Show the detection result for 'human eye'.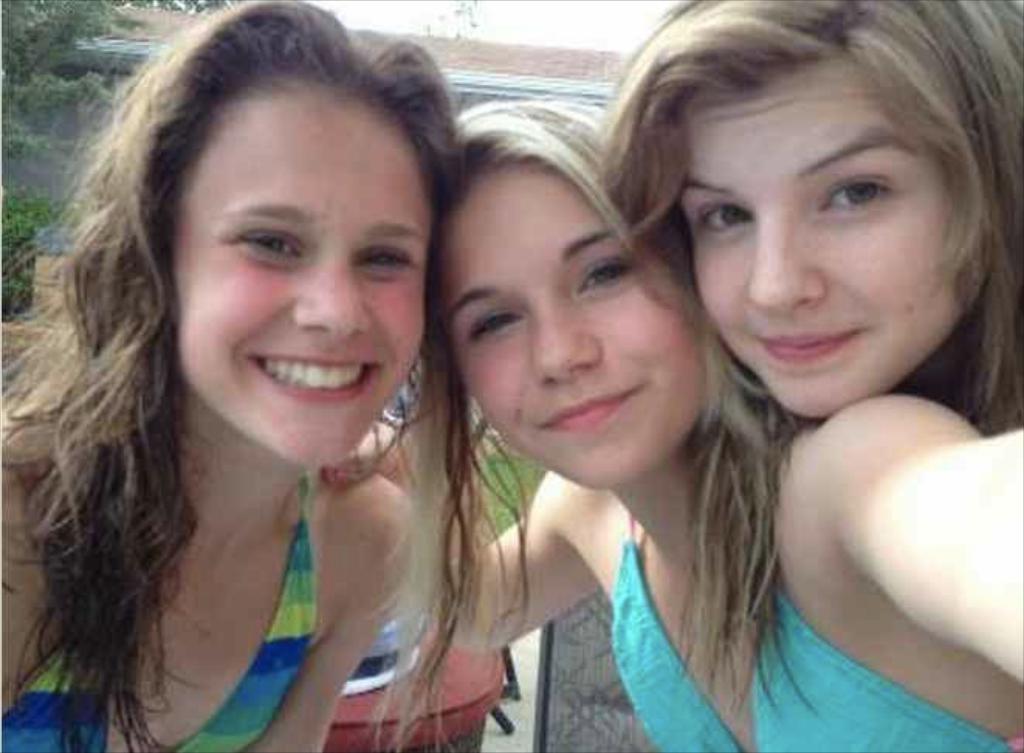
region(460, 310, 525, 344).
